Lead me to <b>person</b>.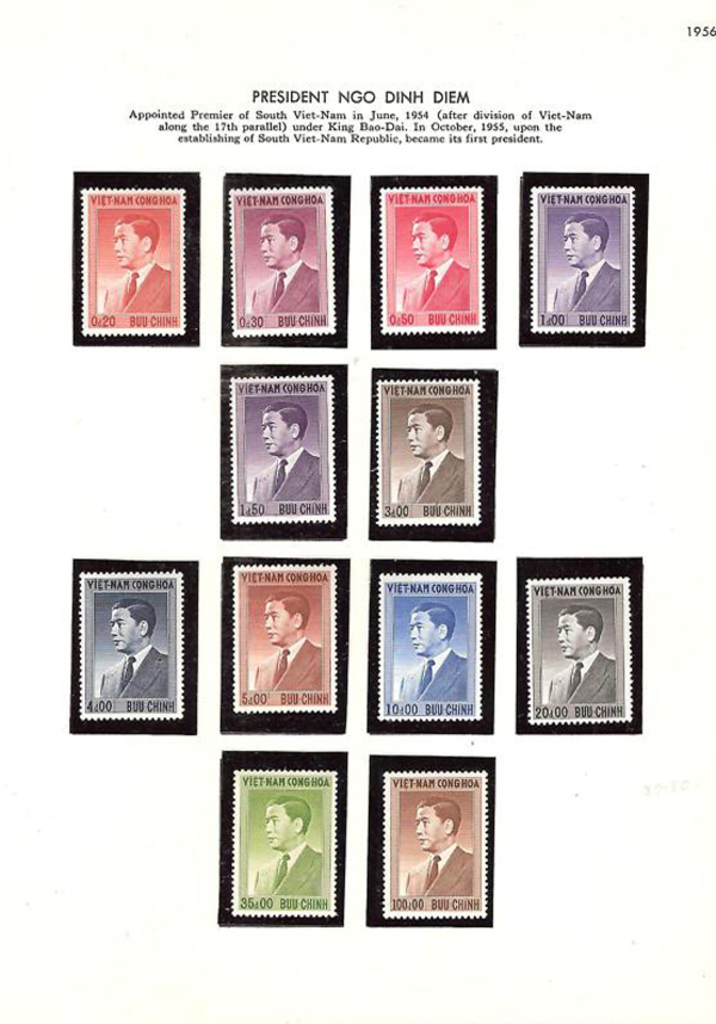
Lead to left=243, top=395, right=325, bottom=517.
